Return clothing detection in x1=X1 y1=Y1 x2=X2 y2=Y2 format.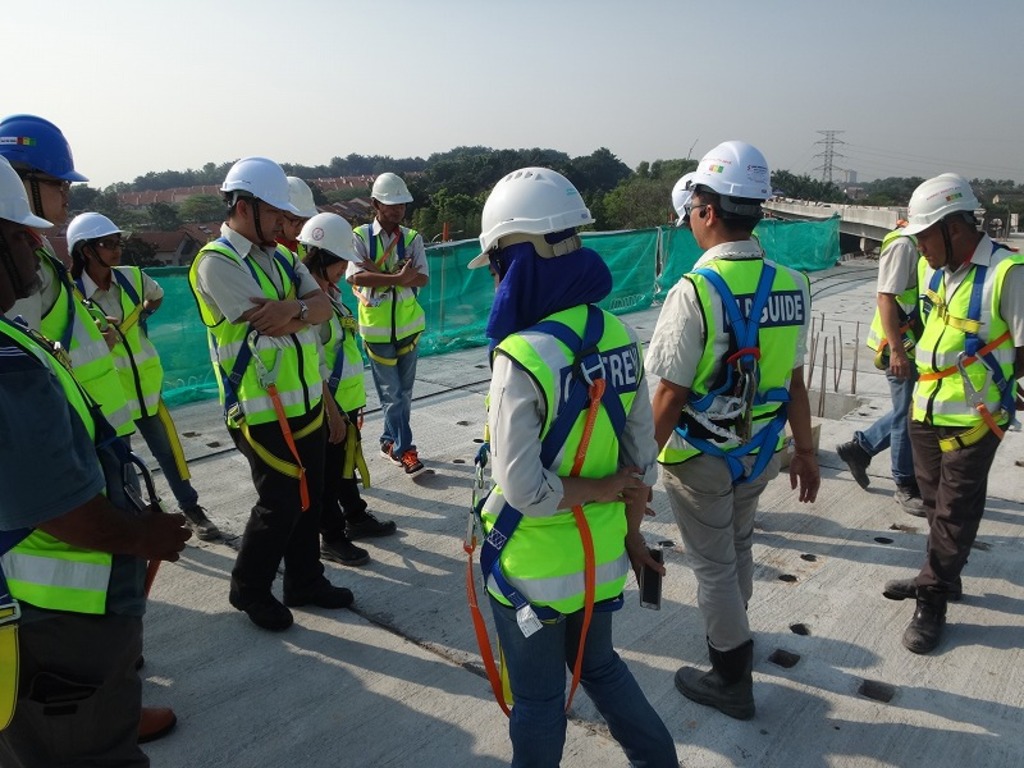
x1=29 y1=228 x2=142 y2=461.
